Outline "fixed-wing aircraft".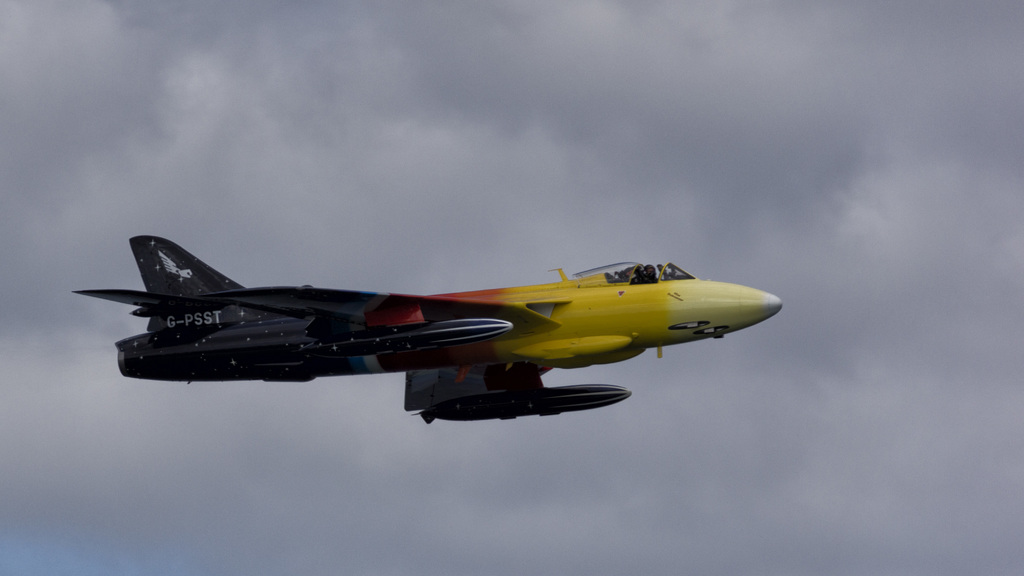
Outline: (left=63, top=232, right=780, bottom=421).
